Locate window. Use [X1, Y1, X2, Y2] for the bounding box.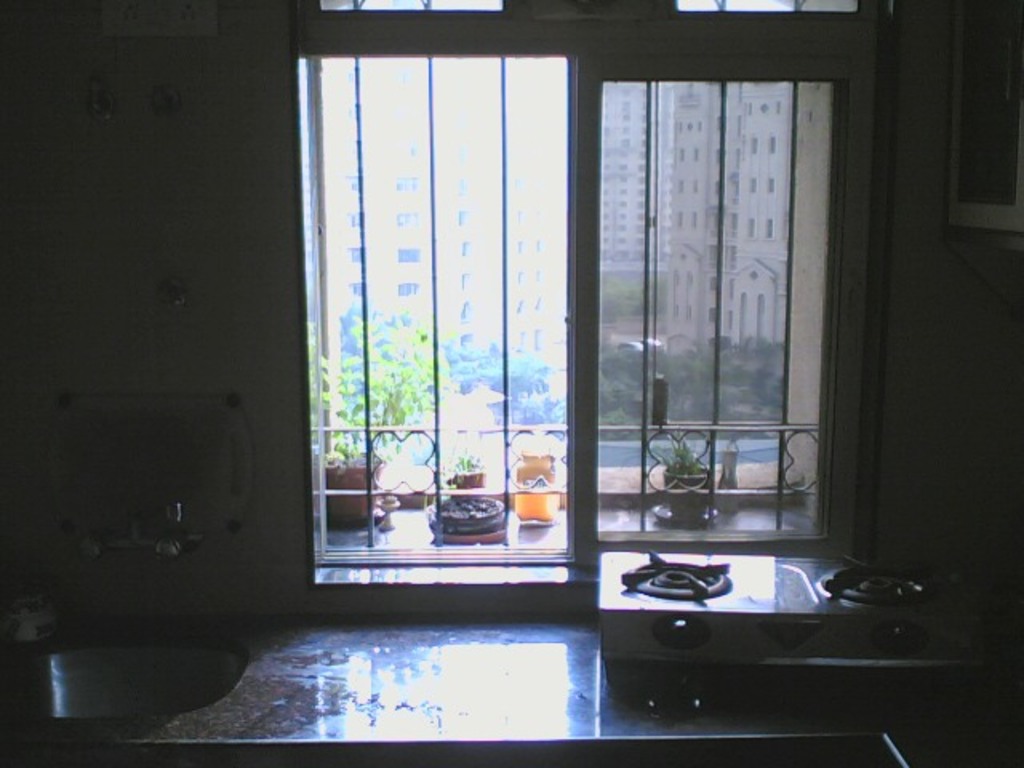
[453, 301, 475, 318].
